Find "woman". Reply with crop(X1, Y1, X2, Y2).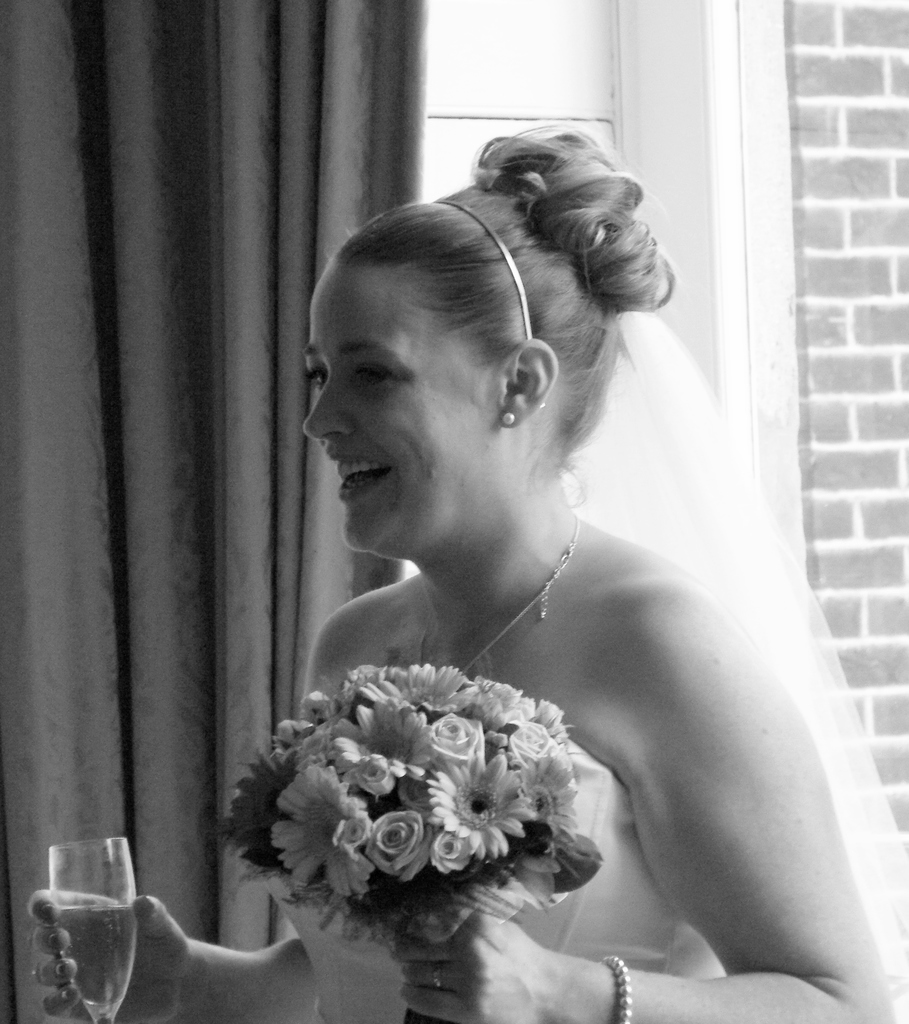
crop(175, 119, 850, 1006).
